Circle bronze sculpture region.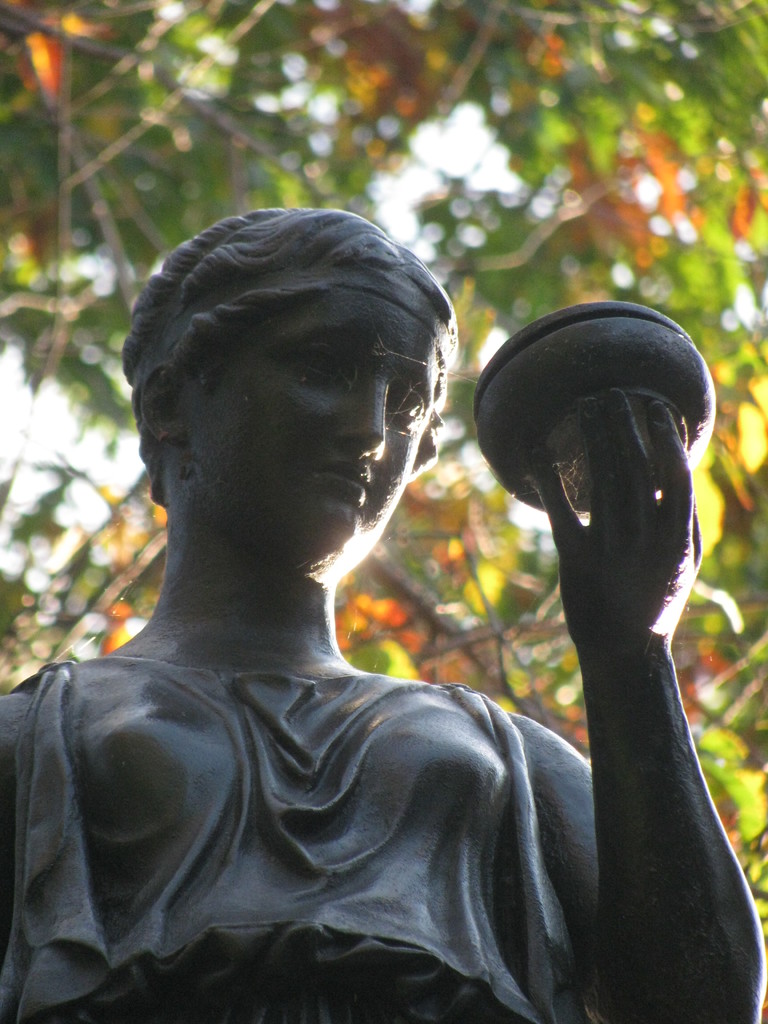
Region: bbox=[39, 170, 664, 1020].
